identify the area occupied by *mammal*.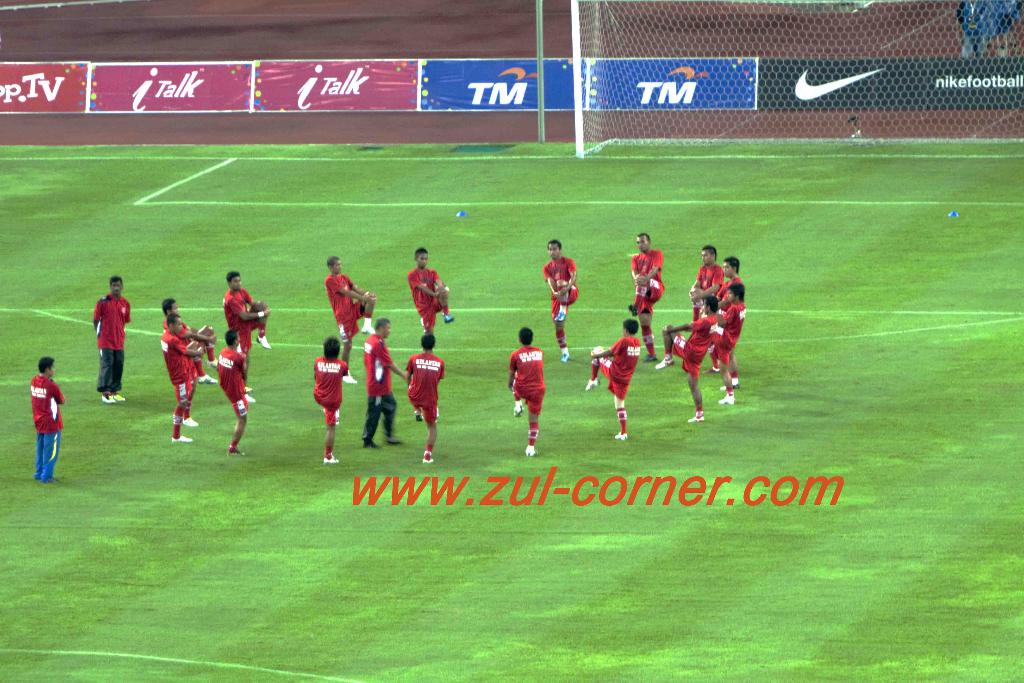
Area: box(163, 297, 214, 425).
